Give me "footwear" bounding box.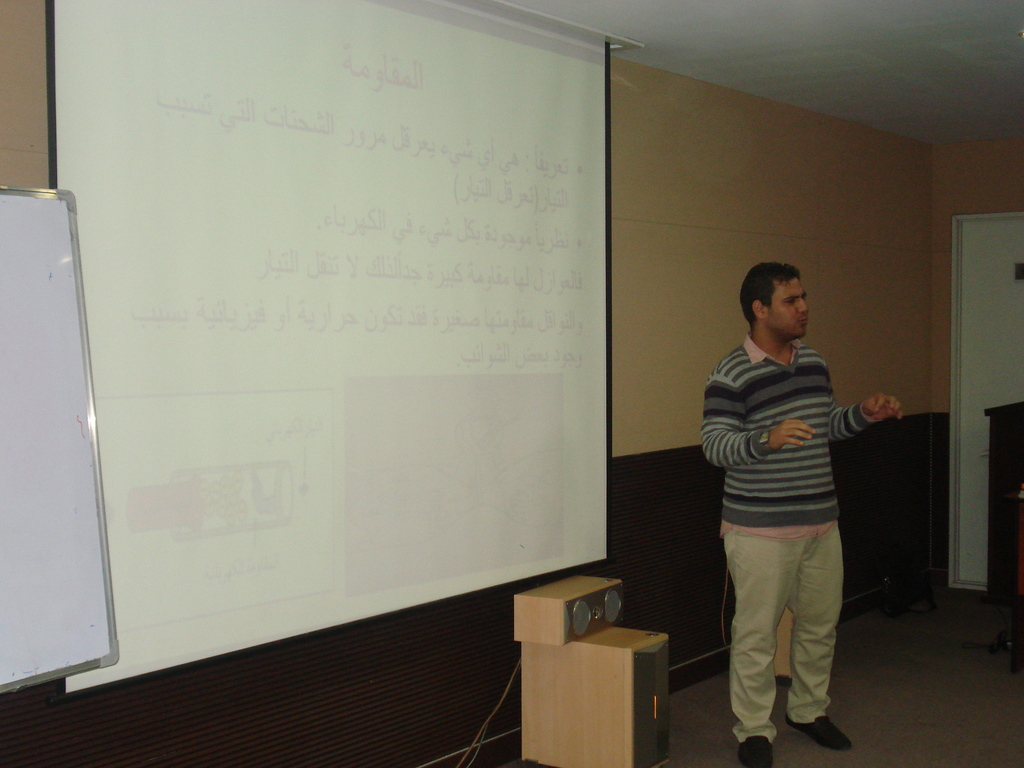
crop(789, 713, 850, 744).
